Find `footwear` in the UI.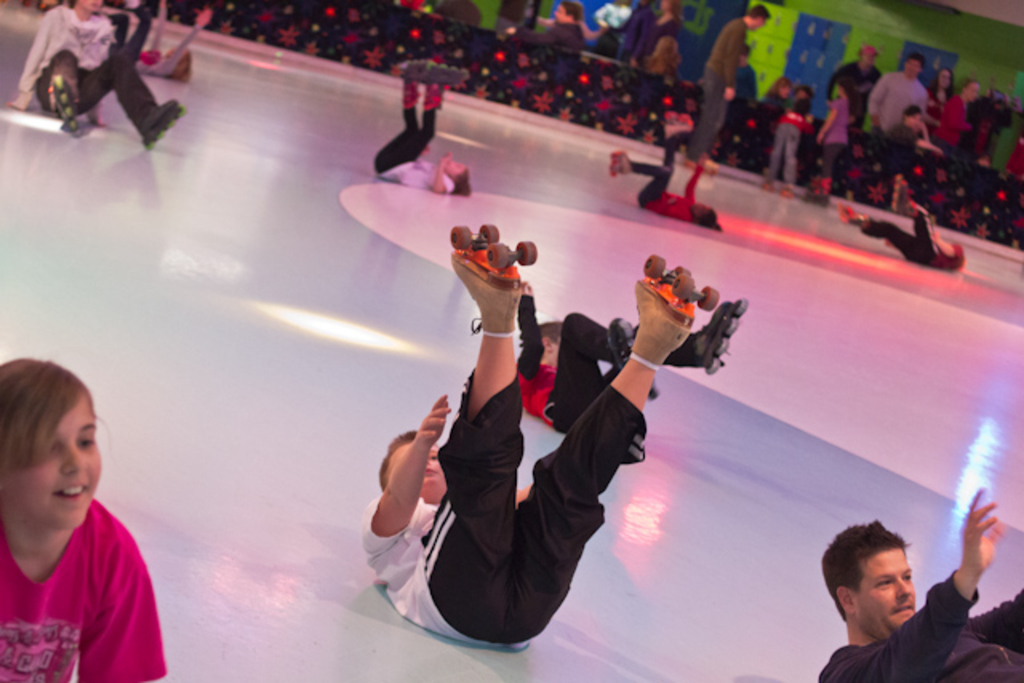
UI element at [x1=629, y1=282, x2=693, y2=365].
